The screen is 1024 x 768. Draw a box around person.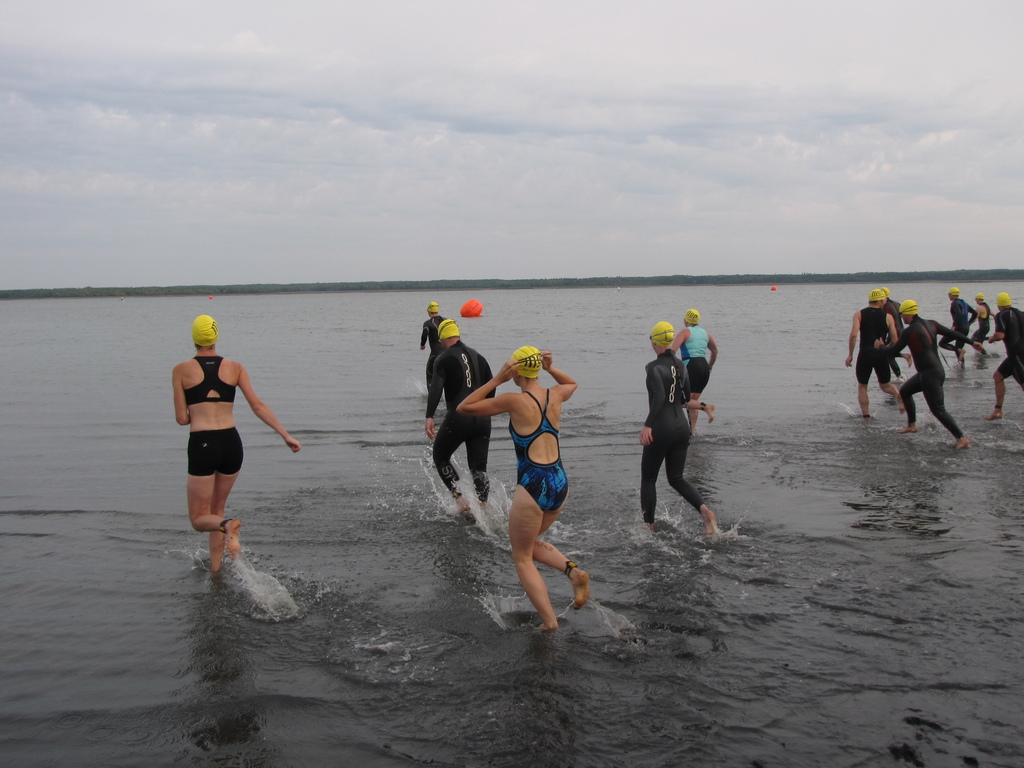
bbox(424, 315, 498, 512).
